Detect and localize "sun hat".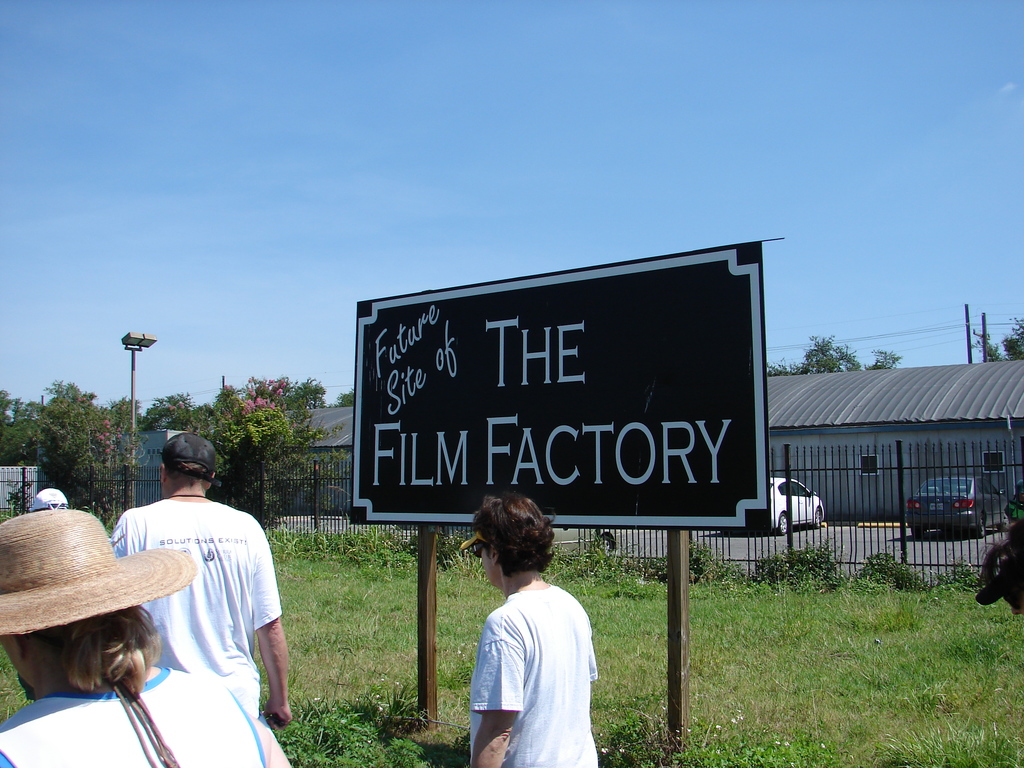
Localized at 157/429/220/476.
